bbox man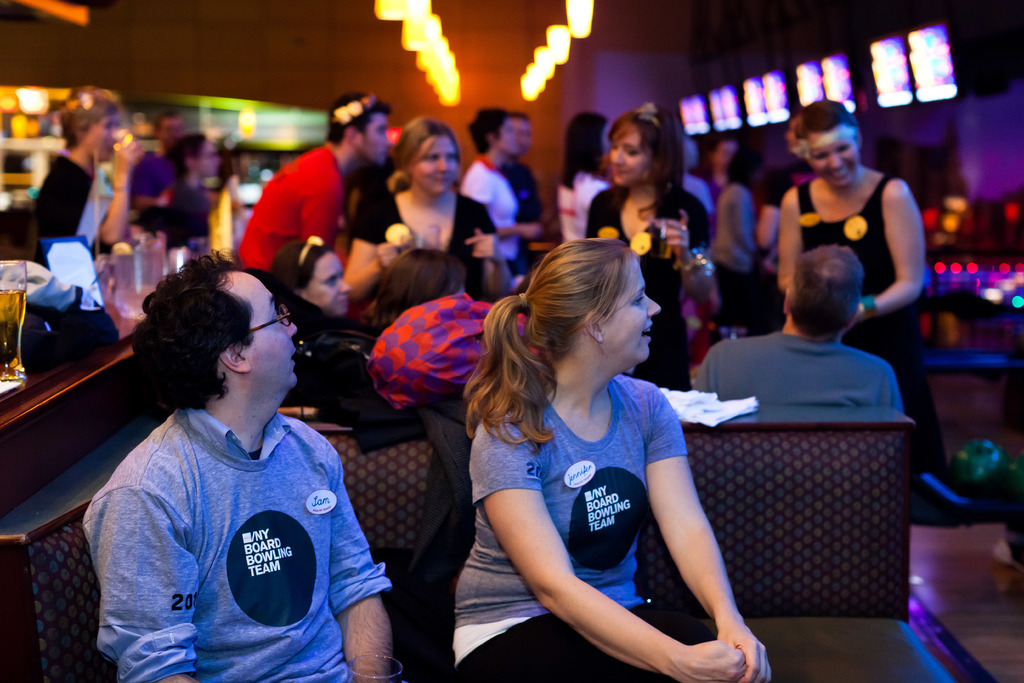
(x1=34, y1=85, x2=143, y2=267)
